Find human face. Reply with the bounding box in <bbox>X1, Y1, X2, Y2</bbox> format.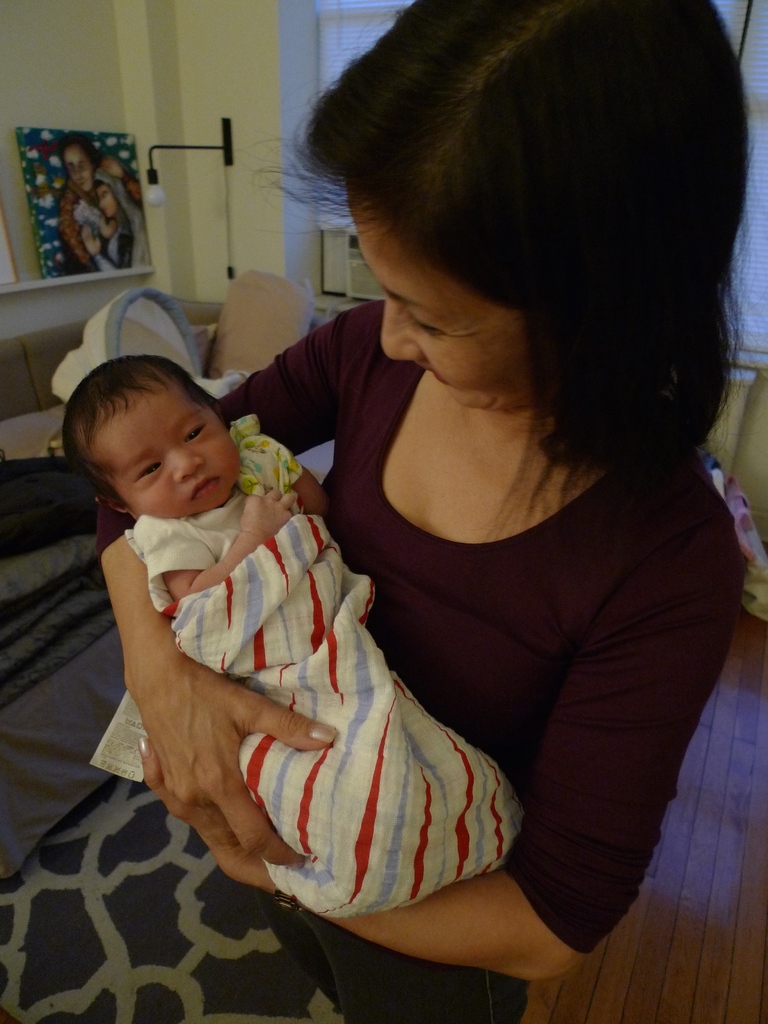
<bbox>90, 168, 131, 218</bbox>.
